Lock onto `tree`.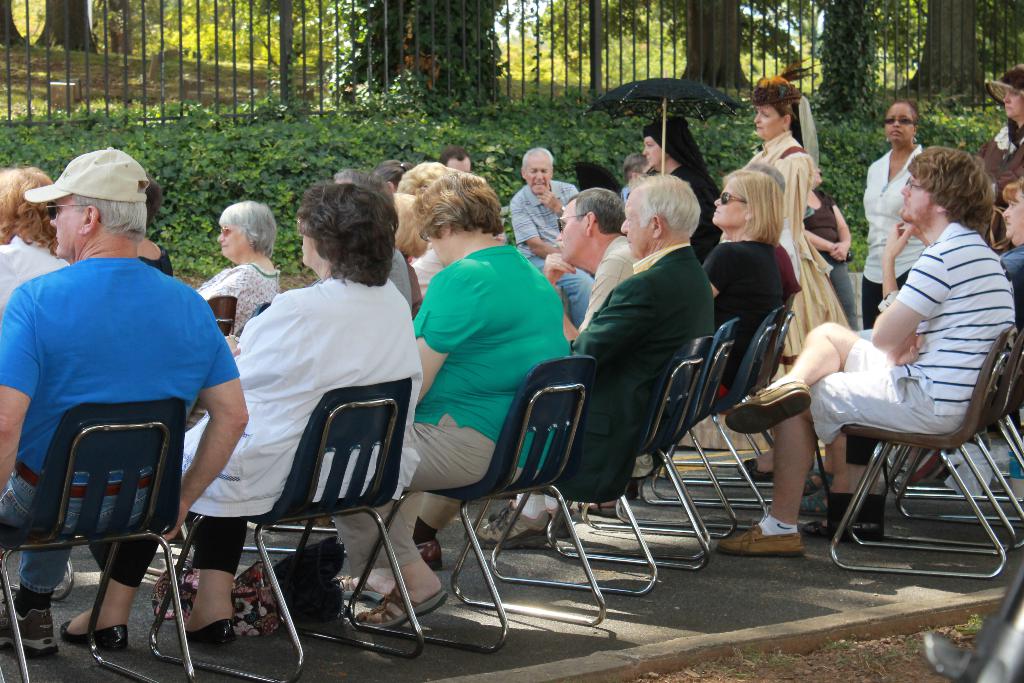
Locked: (x1=34, y1=0, x2=96, y2=54).
